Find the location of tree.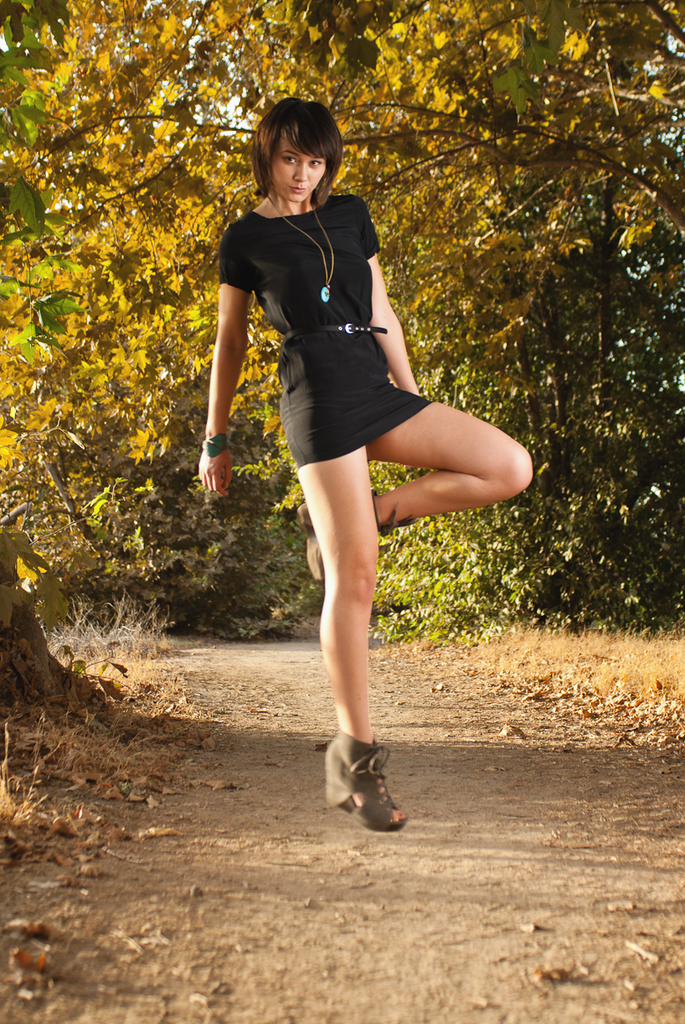
Location: 0/0/276/660.
